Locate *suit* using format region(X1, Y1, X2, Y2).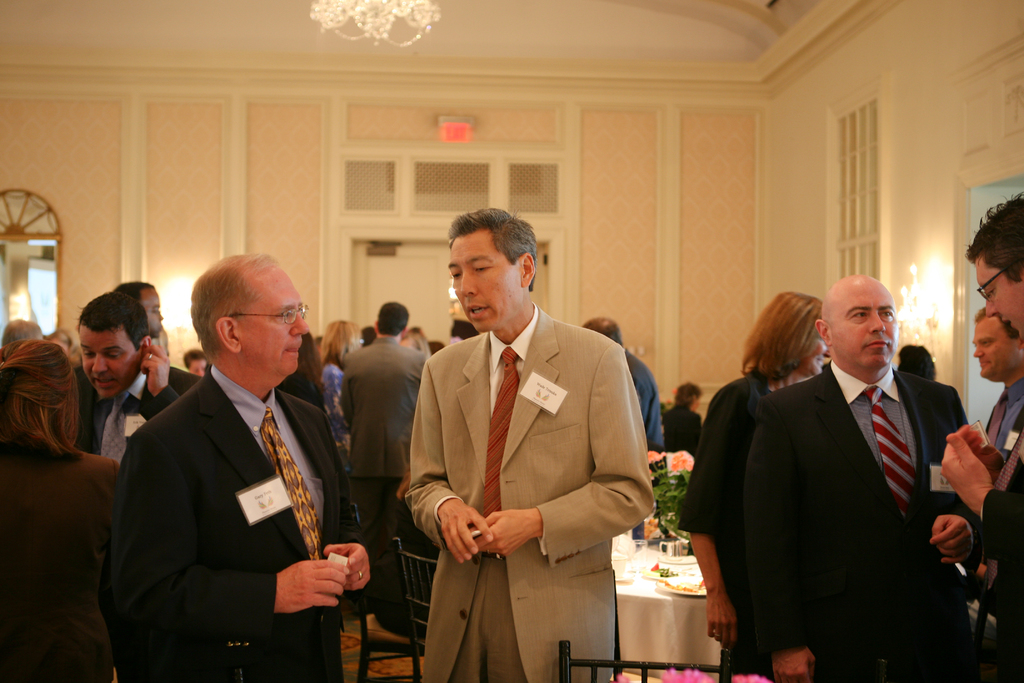
region(0, 438, 125, 682).
